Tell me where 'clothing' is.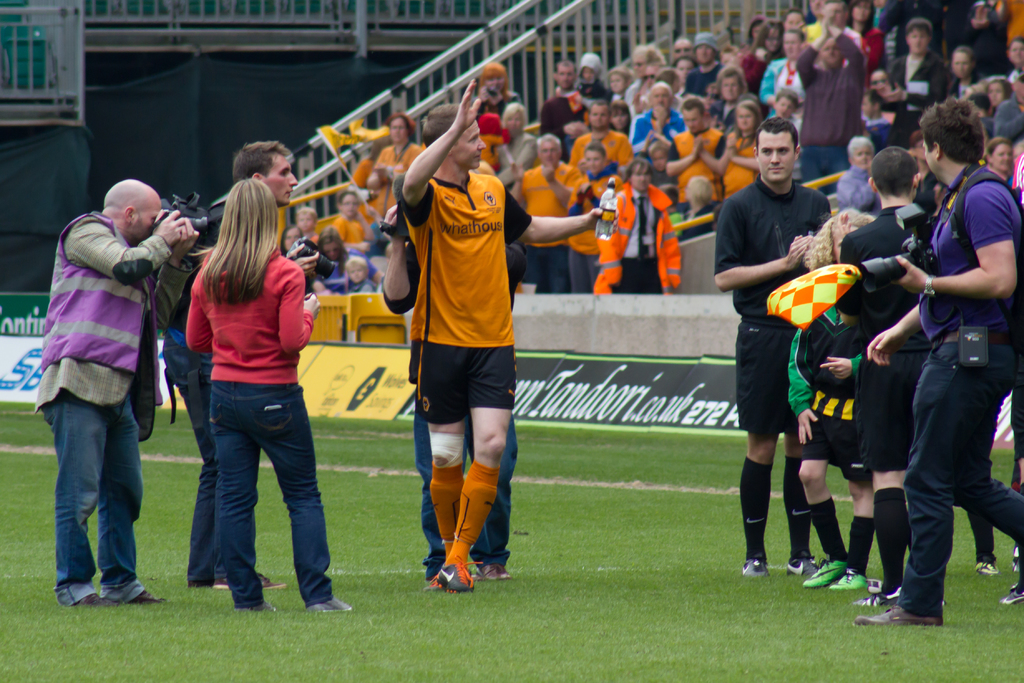
'clothing' is at Rect(591, 179, 688, 292).
